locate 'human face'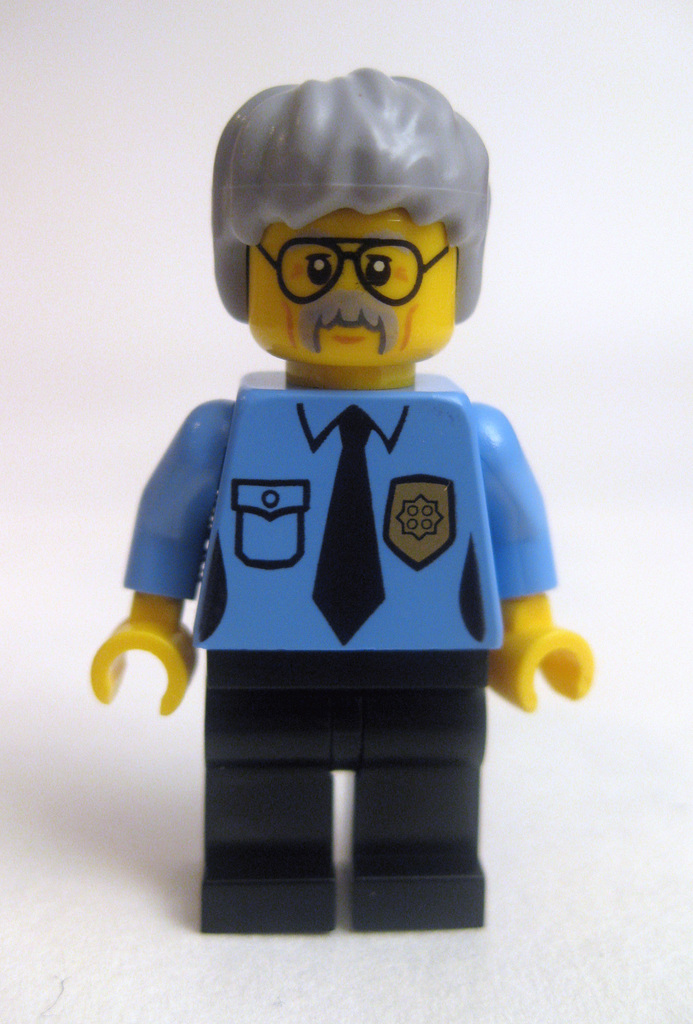
rect(248, 205, 459, 369)
